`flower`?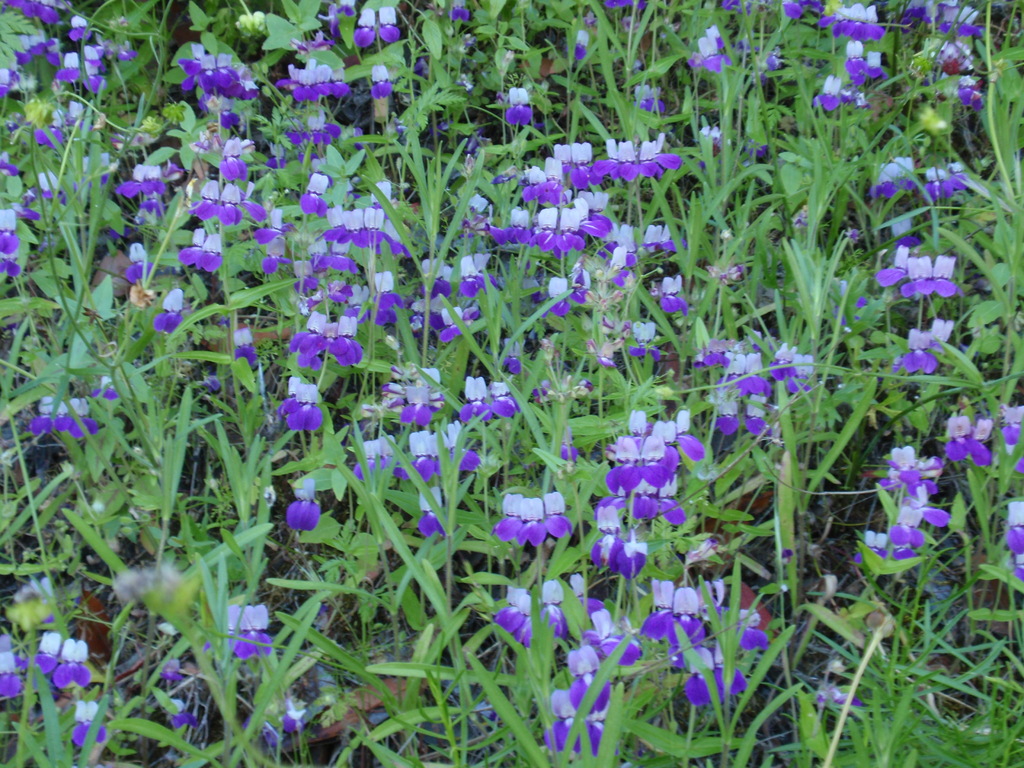
{"left": 608, "top": 412, "right": 703, "bottom": 509}
